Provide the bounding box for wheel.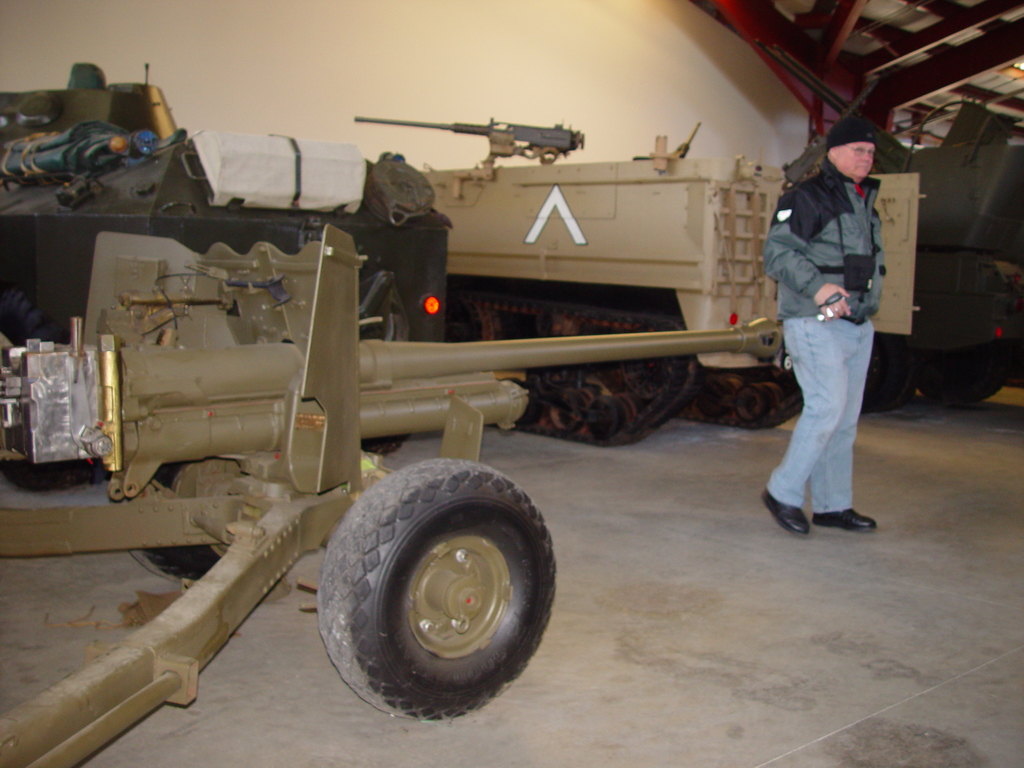
(left=586, top=394, right=625, bottom=438).
